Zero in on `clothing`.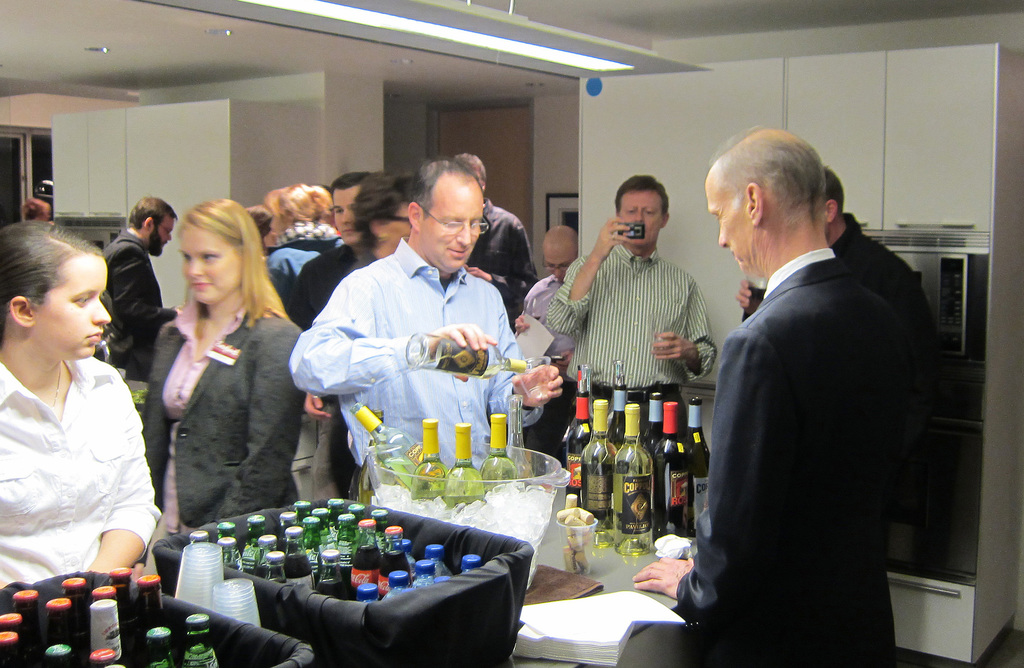
Zeroed in: locate(0, 355, 172, 598).
